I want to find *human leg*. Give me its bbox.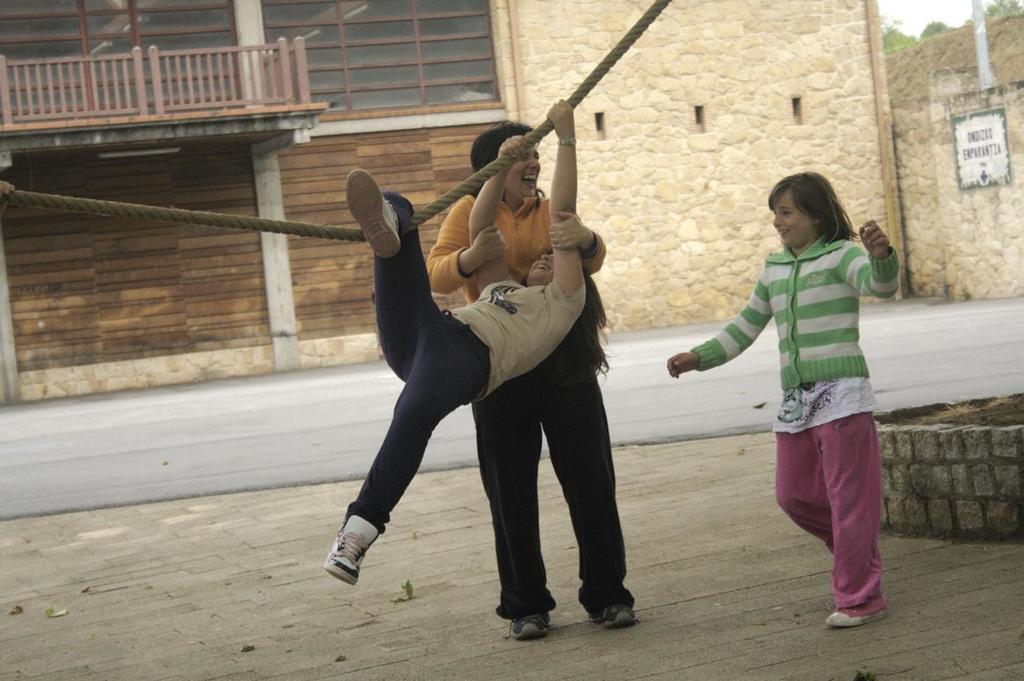
[x1=472, y1=378, x2=557, y2=639].
